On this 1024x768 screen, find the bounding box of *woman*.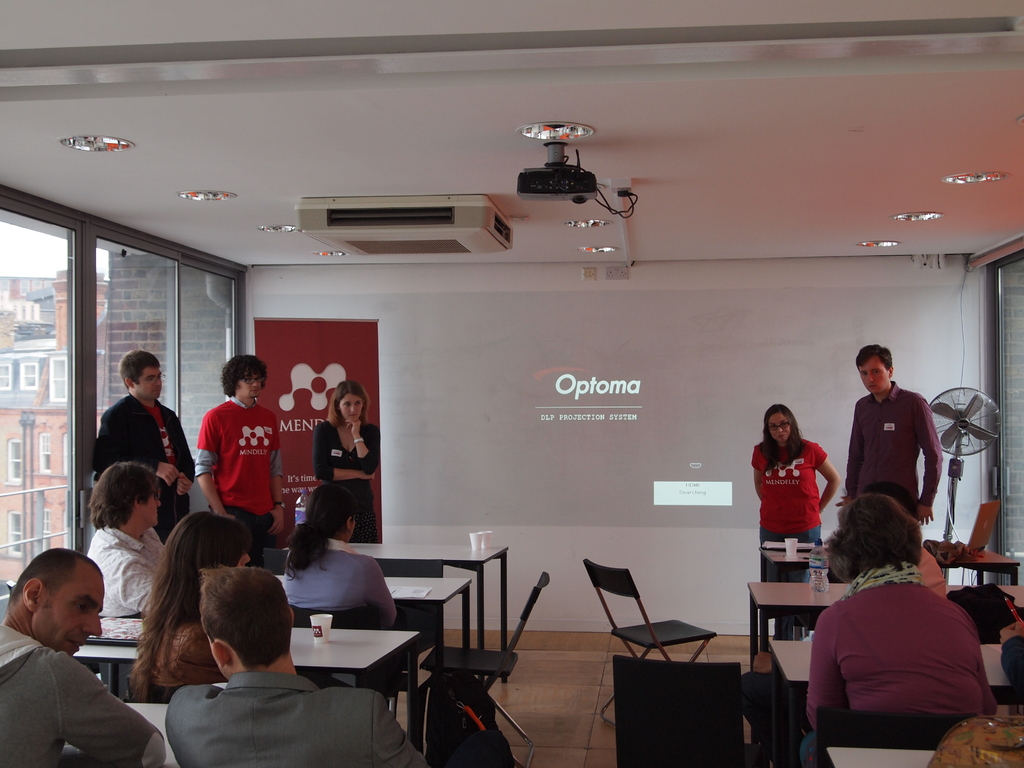
Bounding box: bbox=(796, 497, 1001, 767).
